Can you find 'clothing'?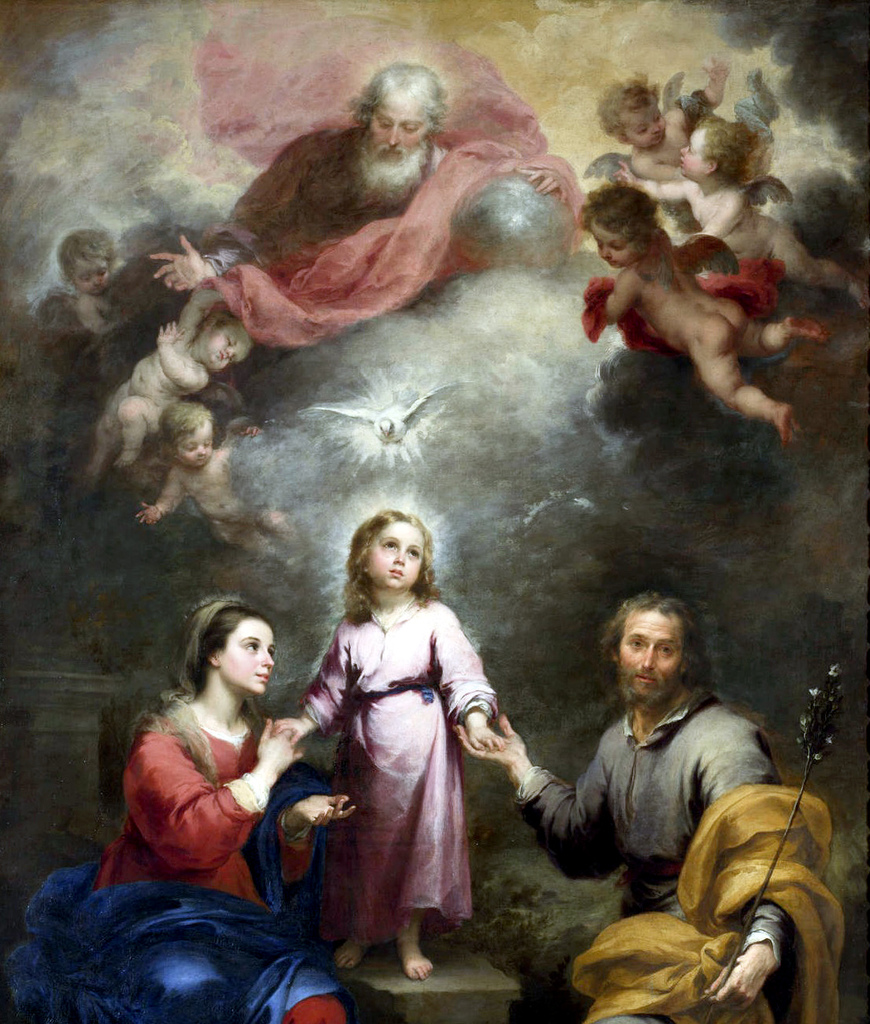
Yes, bounding box: left=6, top=586, right=337, bottom=1023.
